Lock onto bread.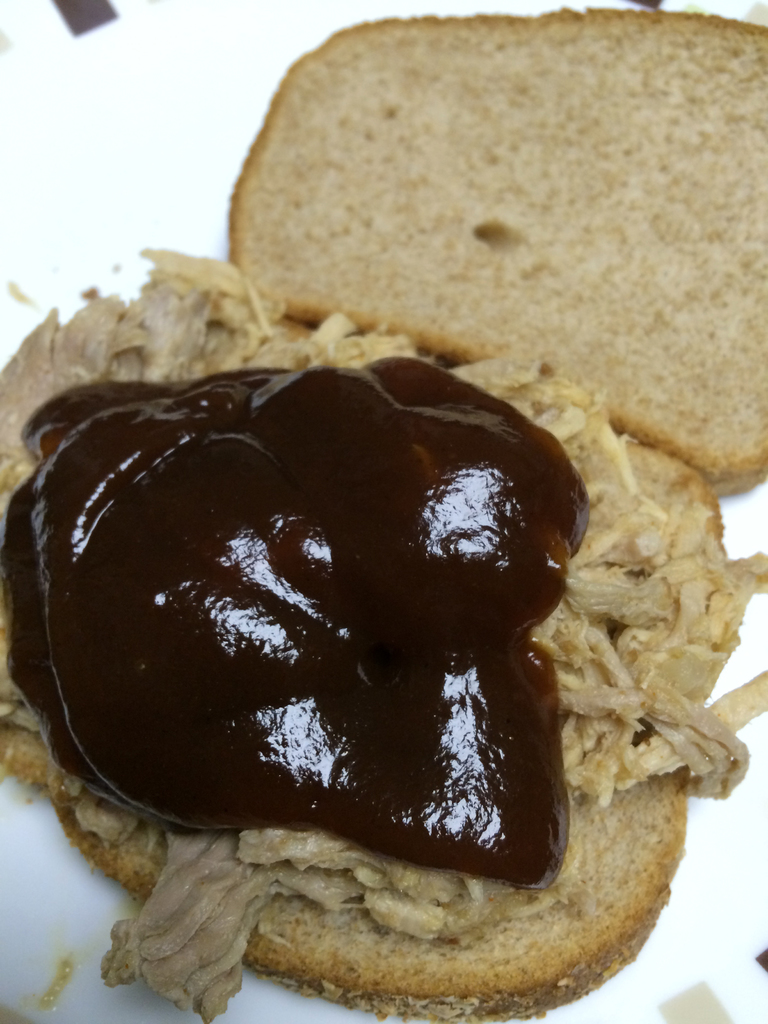
Locked: locate(0, 433, 767, 1021).
